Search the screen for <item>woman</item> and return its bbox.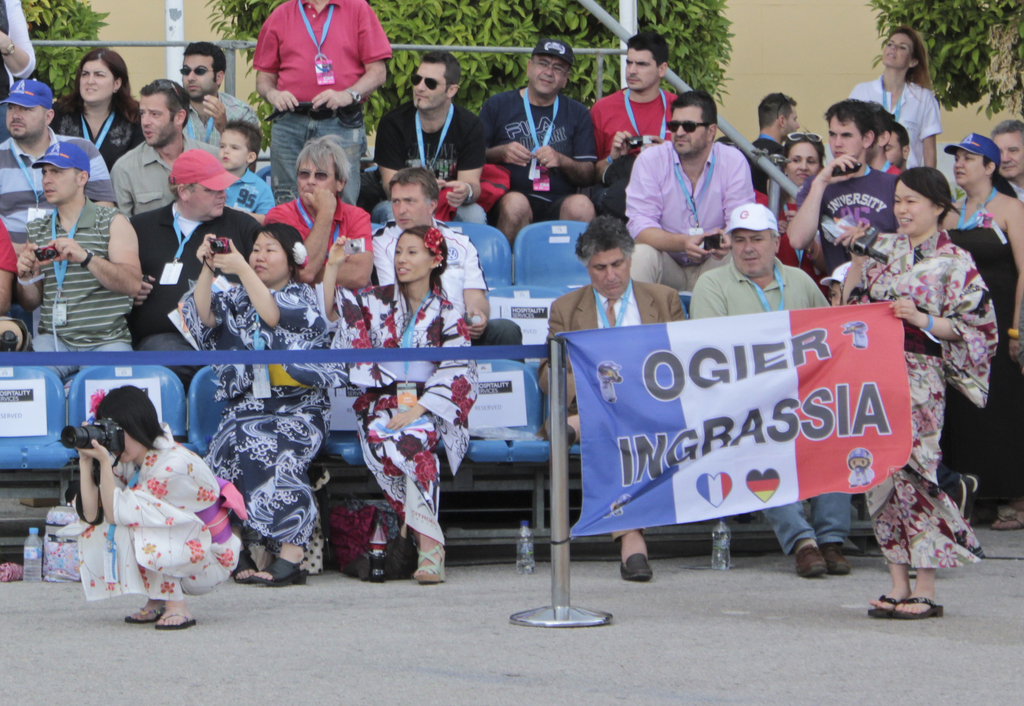
Found: bbox=[49, 51, 143, 165].
